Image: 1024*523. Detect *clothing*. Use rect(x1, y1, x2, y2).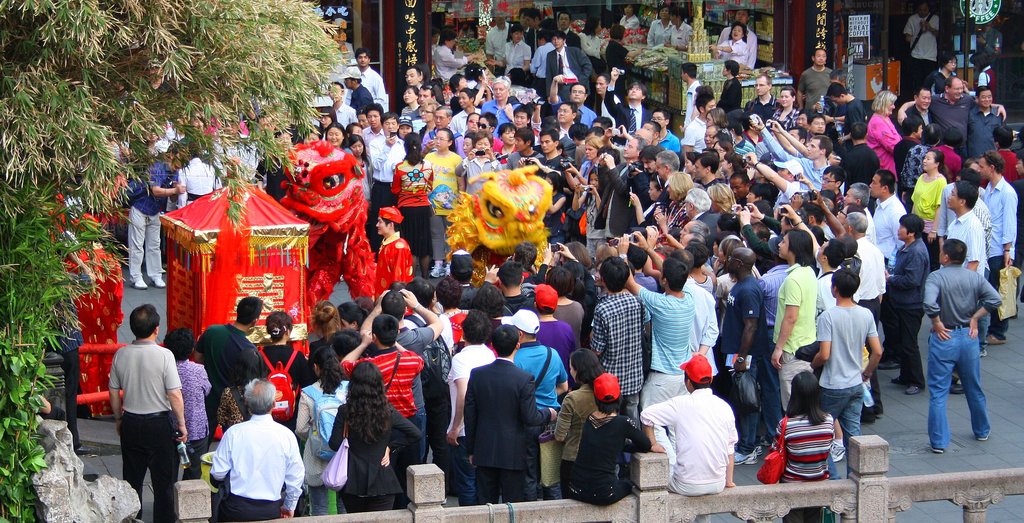
rect(772, 105, 796, 131).
